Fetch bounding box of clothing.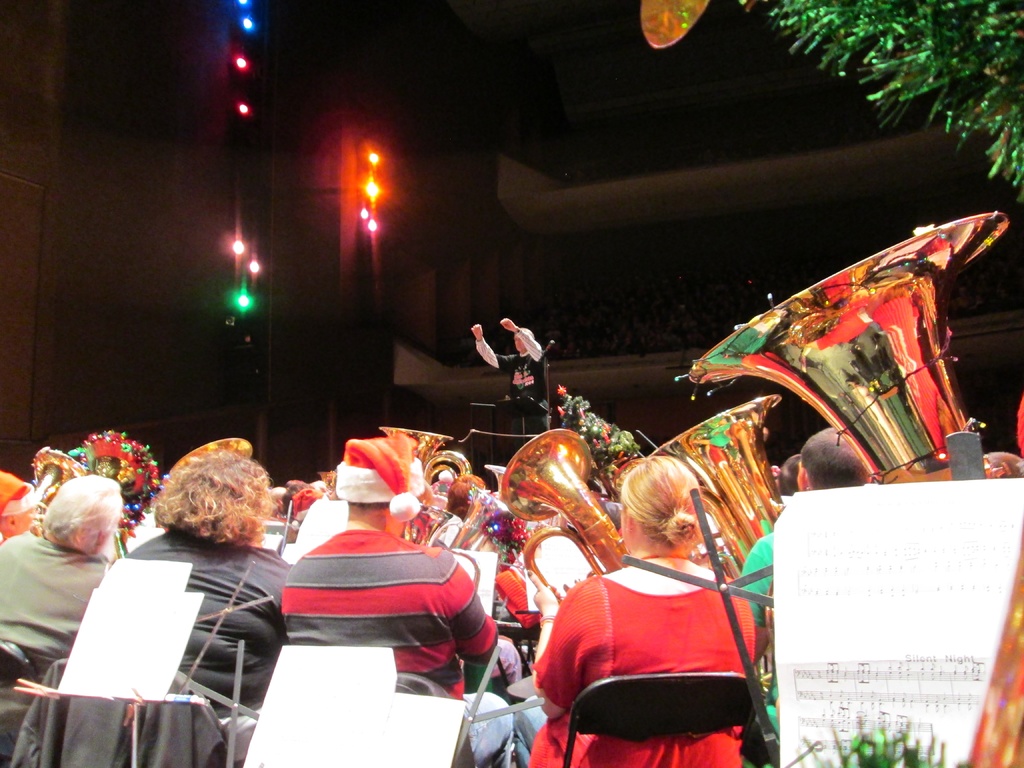
Bbox: locate(57, 516, 294, 717).
